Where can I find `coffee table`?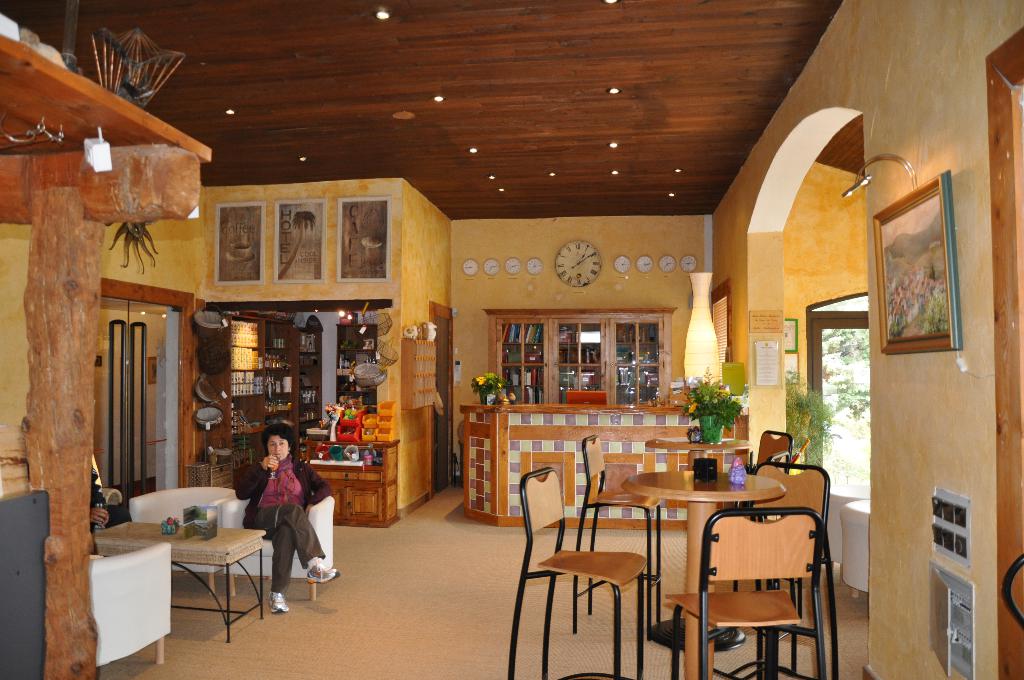
You can find it at Rect(624, 471, 787, 679).
